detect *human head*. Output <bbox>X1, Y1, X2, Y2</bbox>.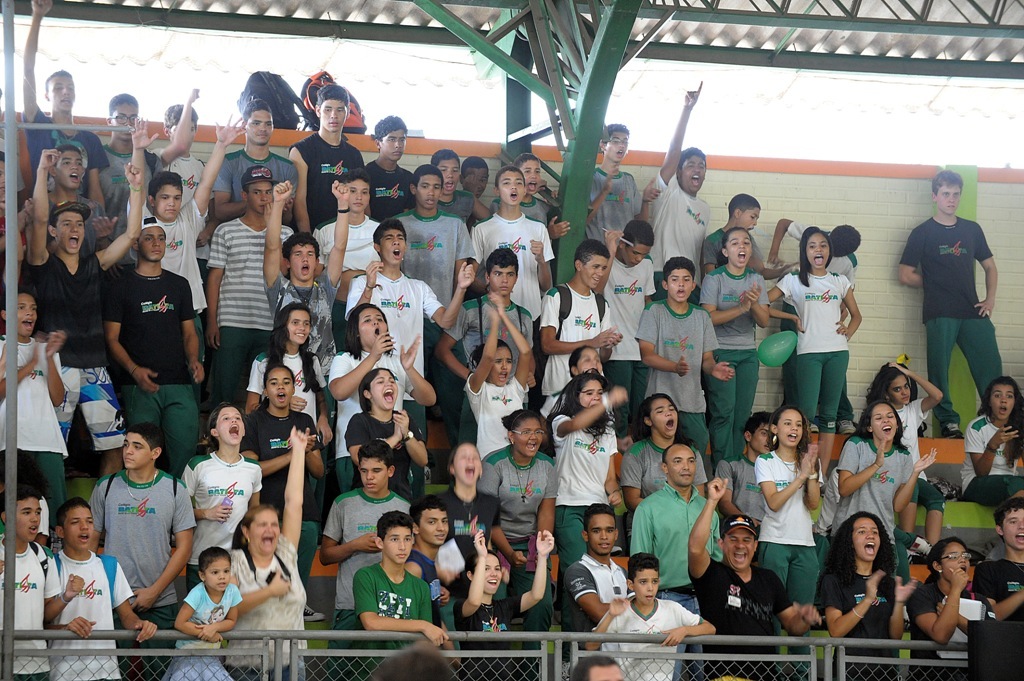
<bbox>314, 82, 350, 135</bbox>.
